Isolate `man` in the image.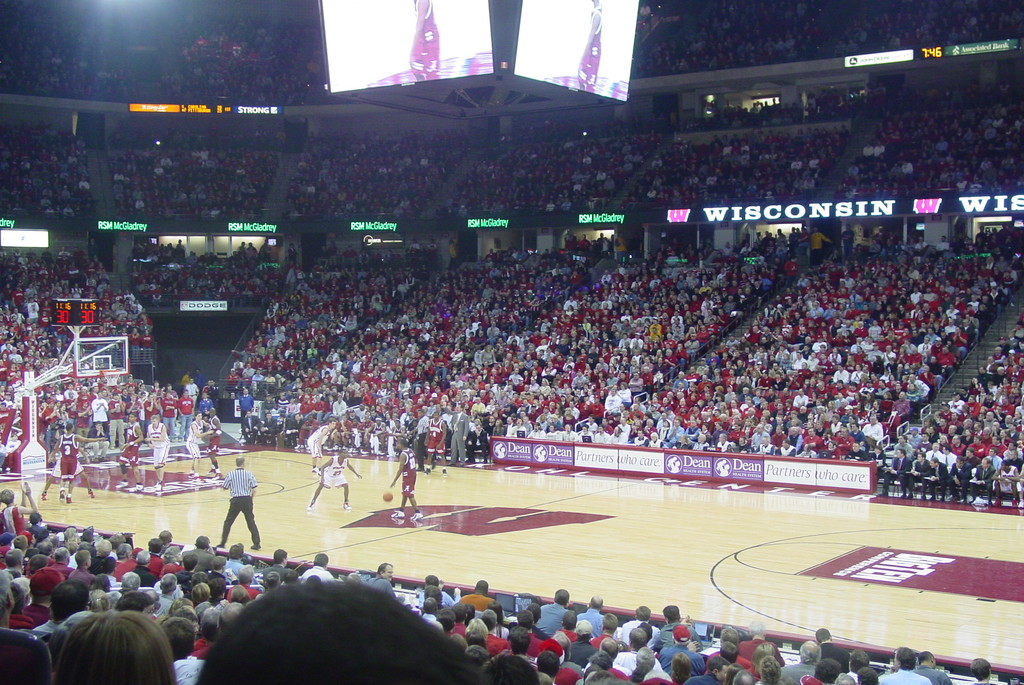
Isolated region: 241:407:259:444.
